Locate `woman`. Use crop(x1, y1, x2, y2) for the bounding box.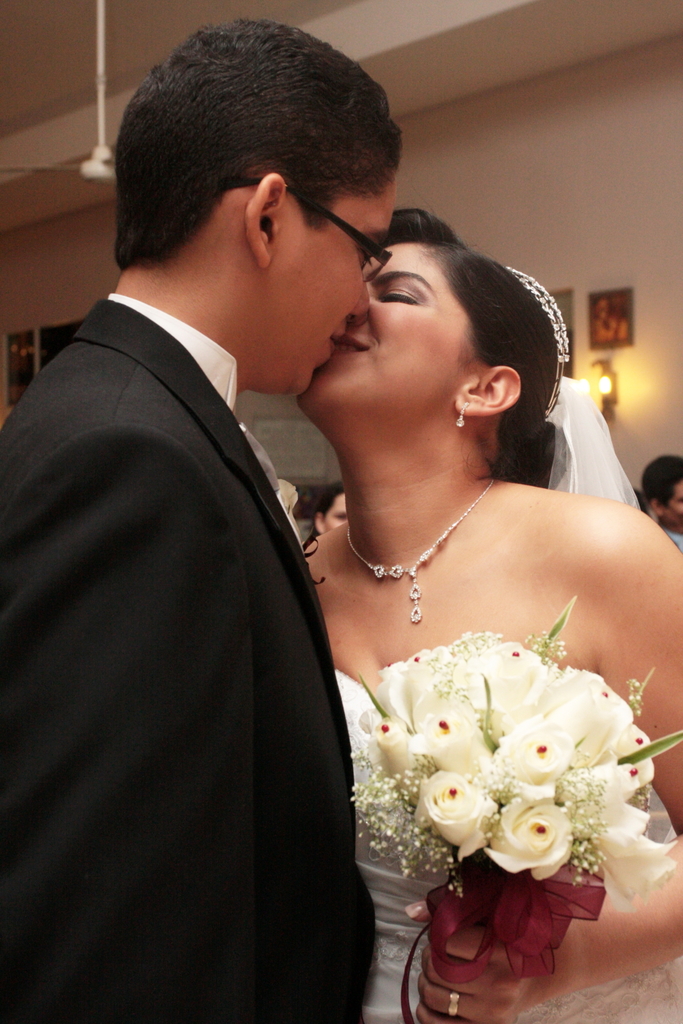
crop(247, 135, 659, 1023).
